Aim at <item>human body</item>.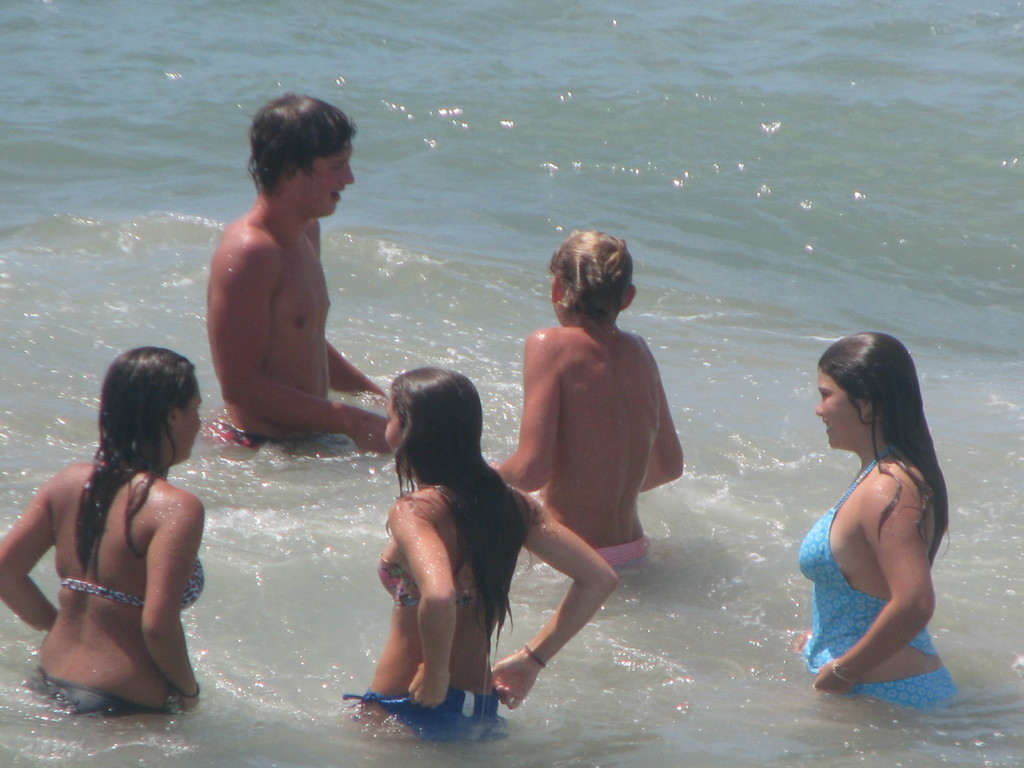
Aimed at {"x1": 498, "y1": 237, "x2": 689, "y2": 560}.
